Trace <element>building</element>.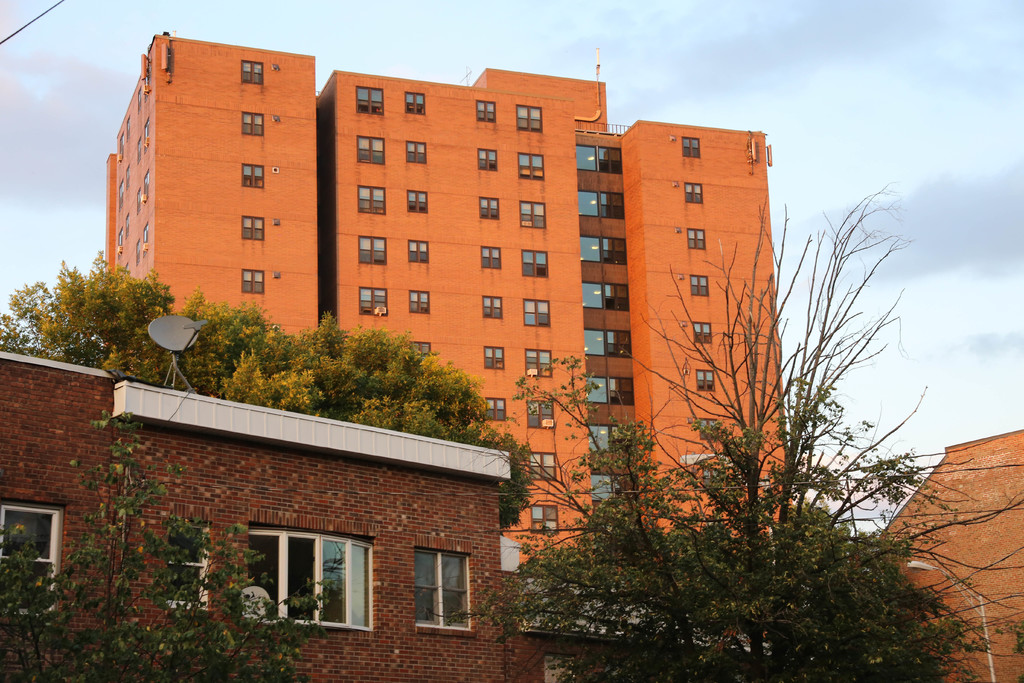
Traced to <bbox>883, 429, 1023, 682</bbox>.
